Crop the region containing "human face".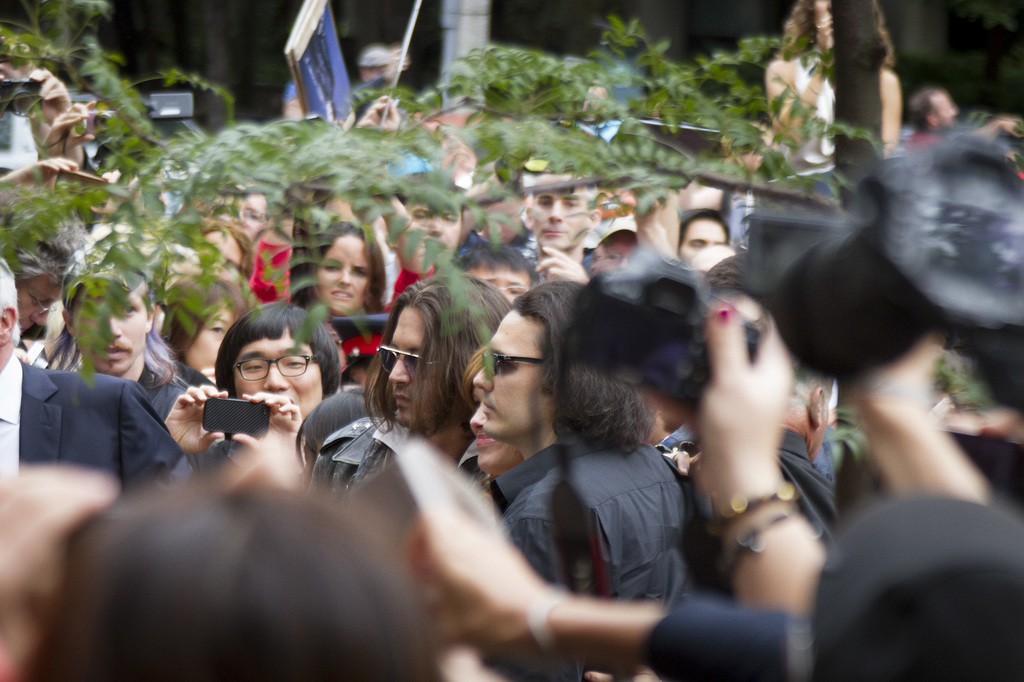
Crop region: <region>467, 385, 524, 476</region>.
